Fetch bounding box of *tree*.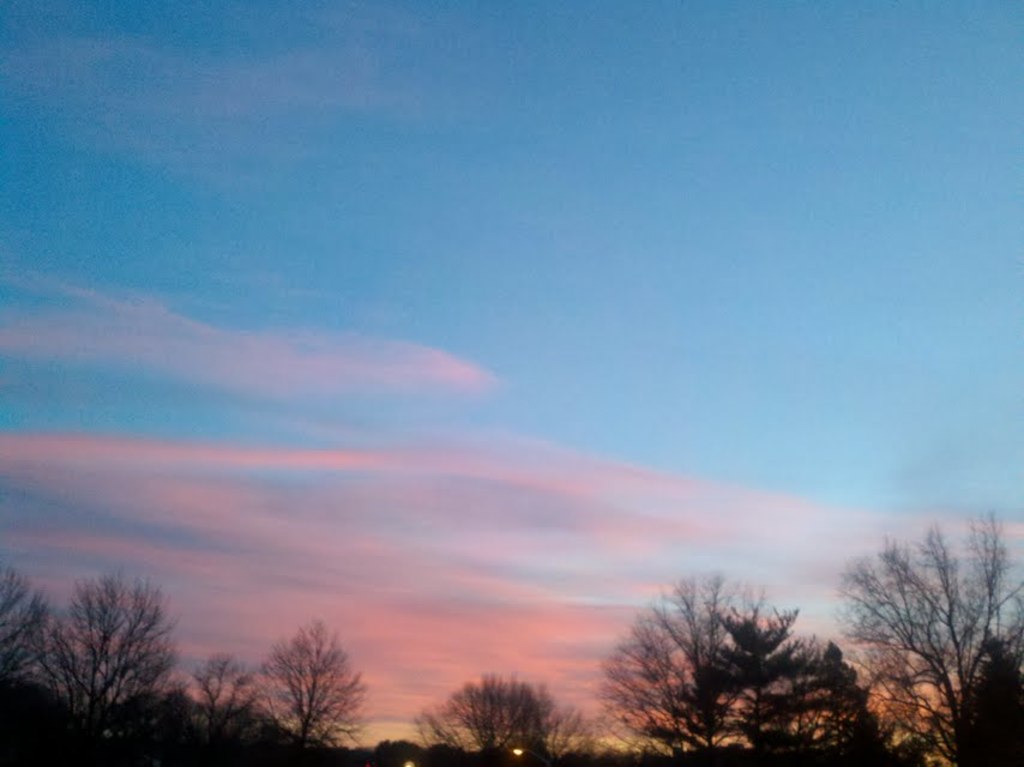
Bbox: 830/508/1023/766.
